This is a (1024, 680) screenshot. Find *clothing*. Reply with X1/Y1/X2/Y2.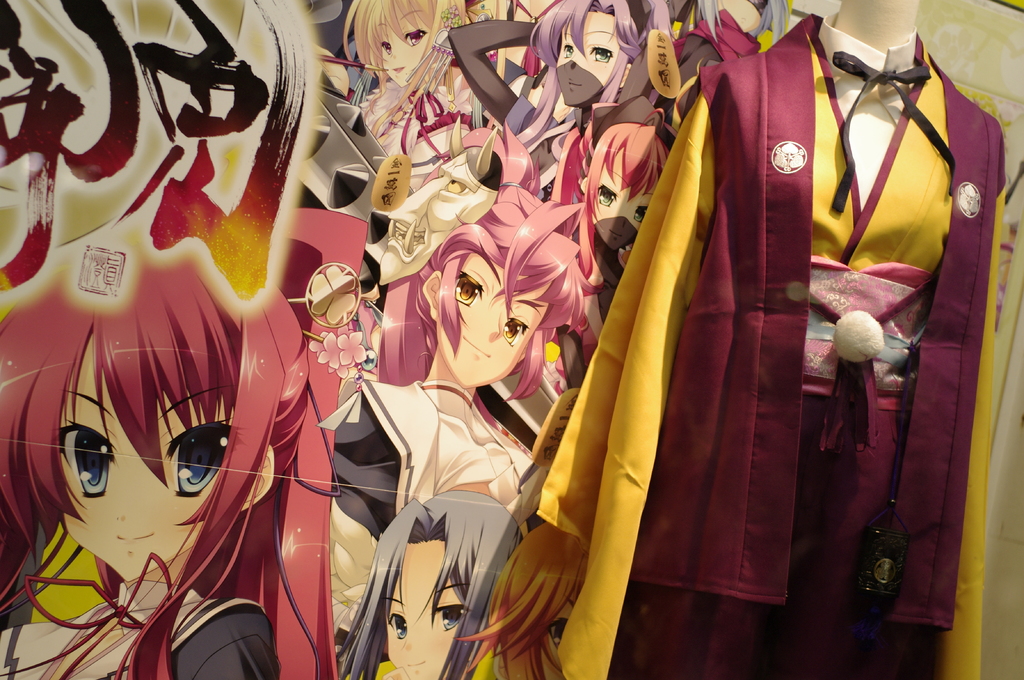
483/35/976/673.
